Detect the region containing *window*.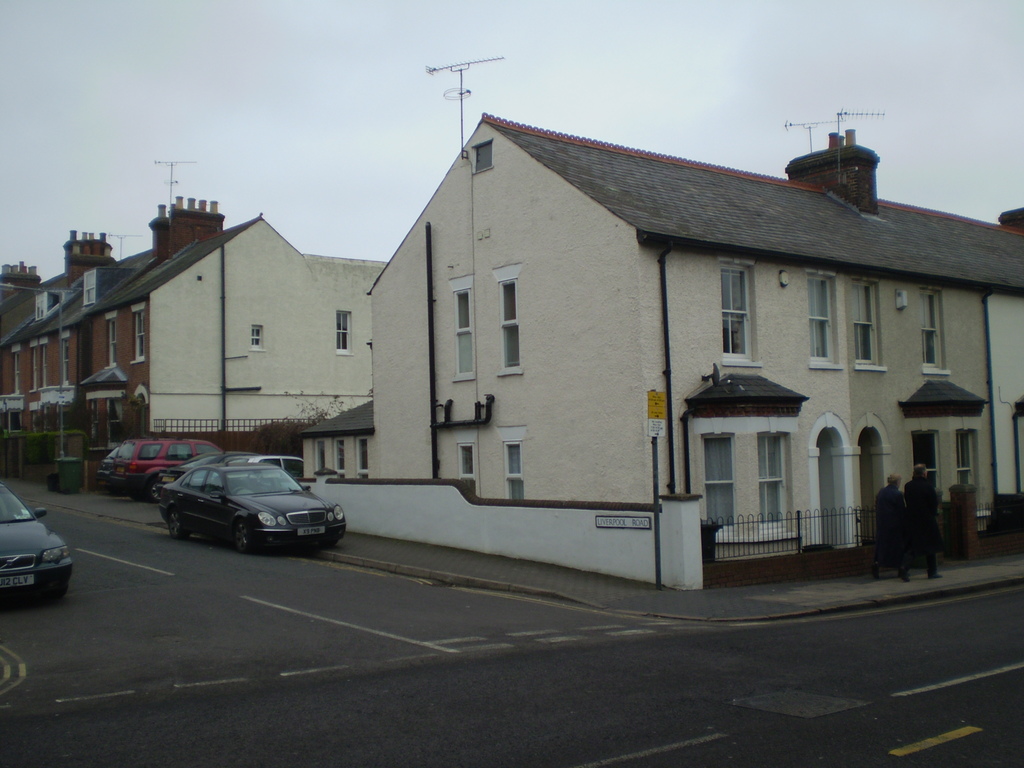
<bbox>957, 435, 973, 484</bbox>.
